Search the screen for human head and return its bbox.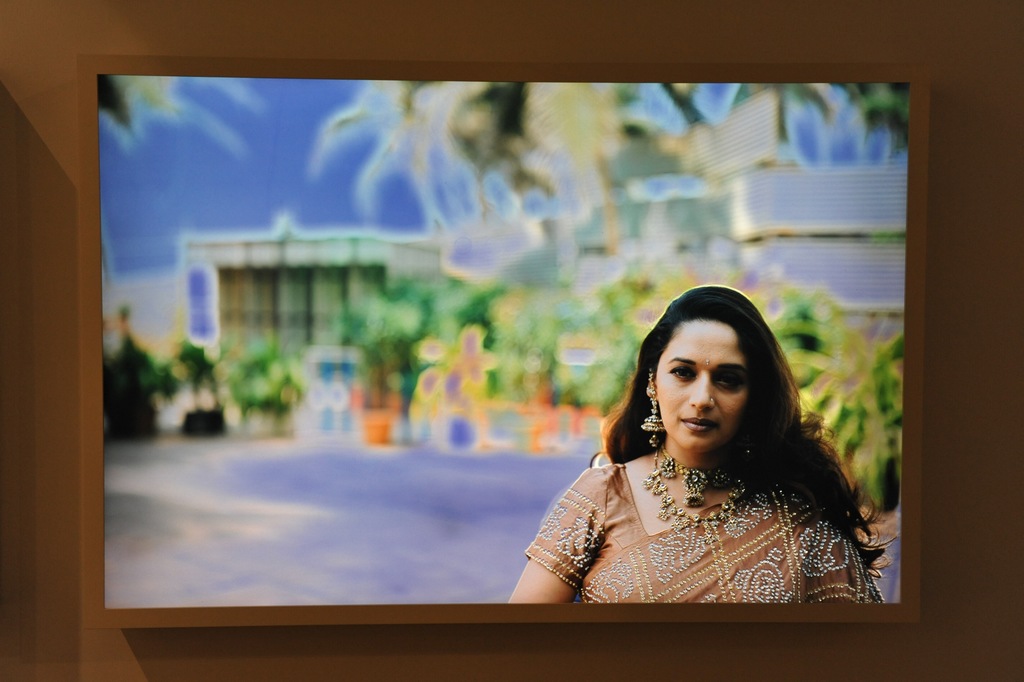
Found: BBox(644, 297, 788, 470).
